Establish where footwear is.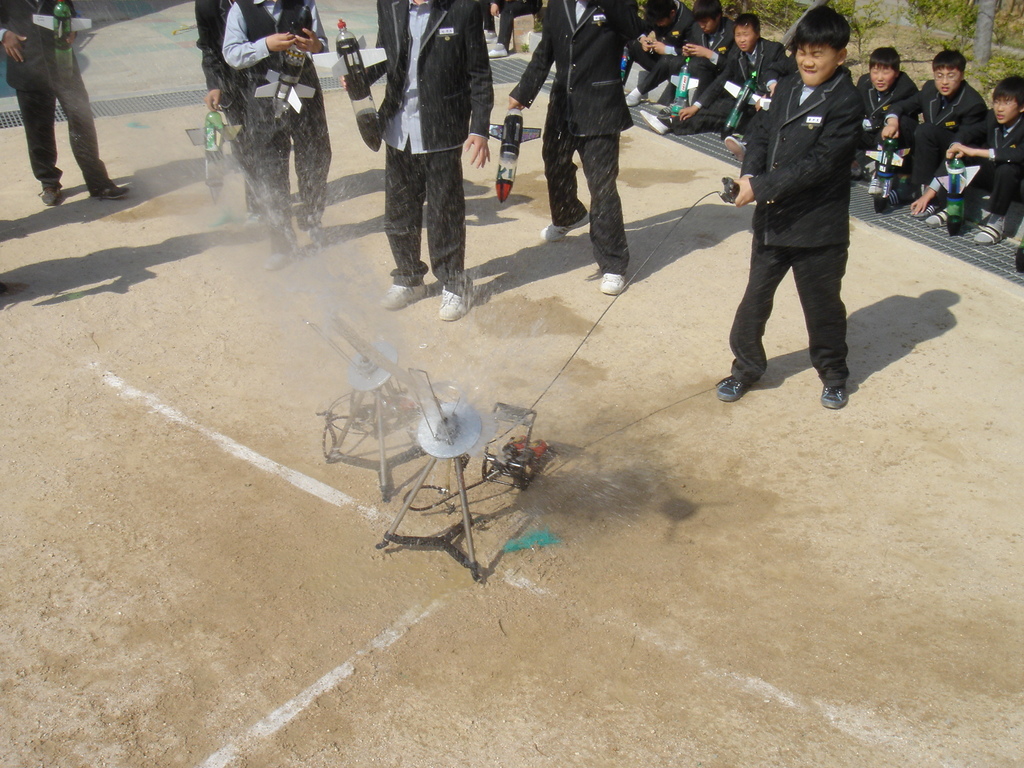
Established at 639 109 668 135.
